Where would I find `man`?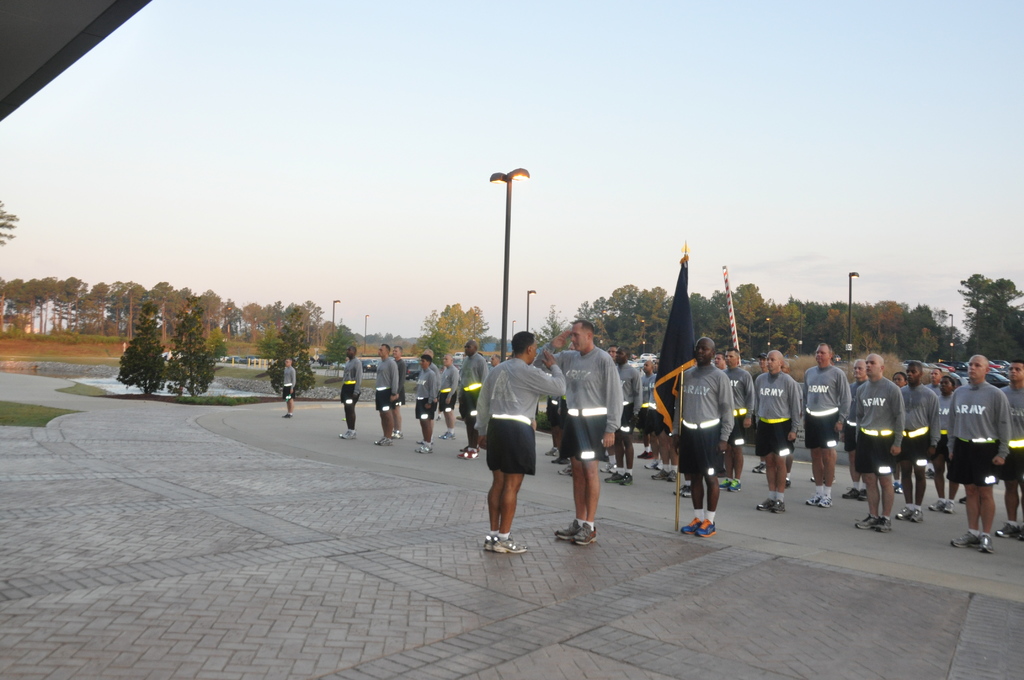
At left=999, top=360, right=1023, bottom=542.
